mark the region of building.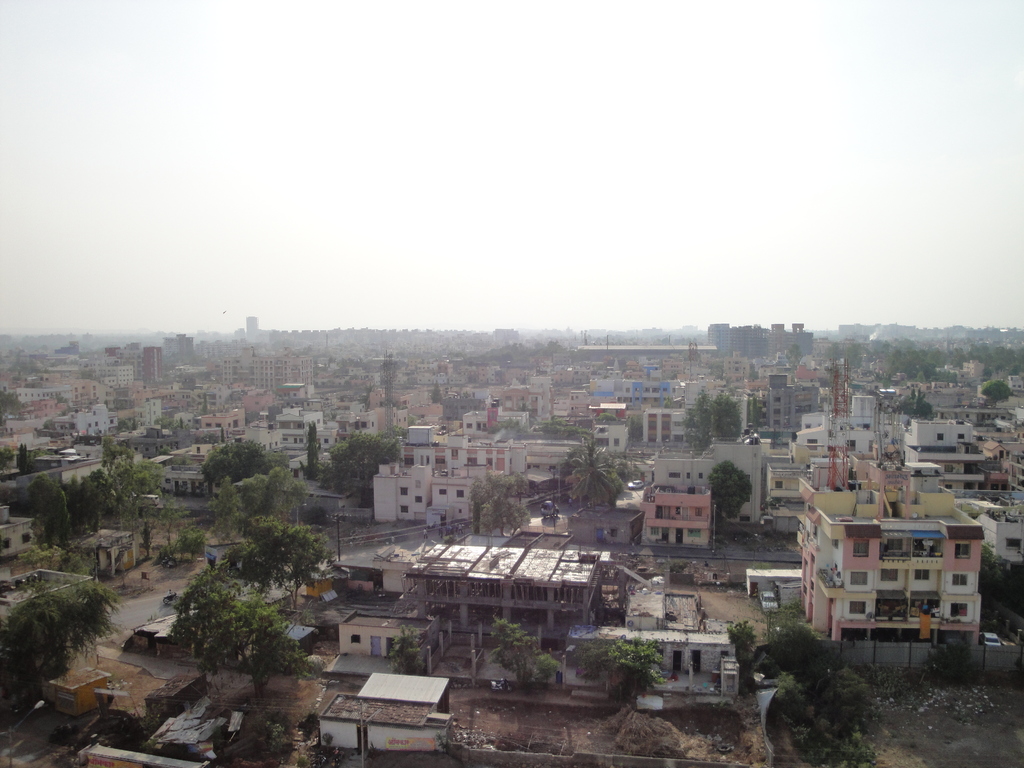
Region: <region>798, 490, 989, 668</region>.
